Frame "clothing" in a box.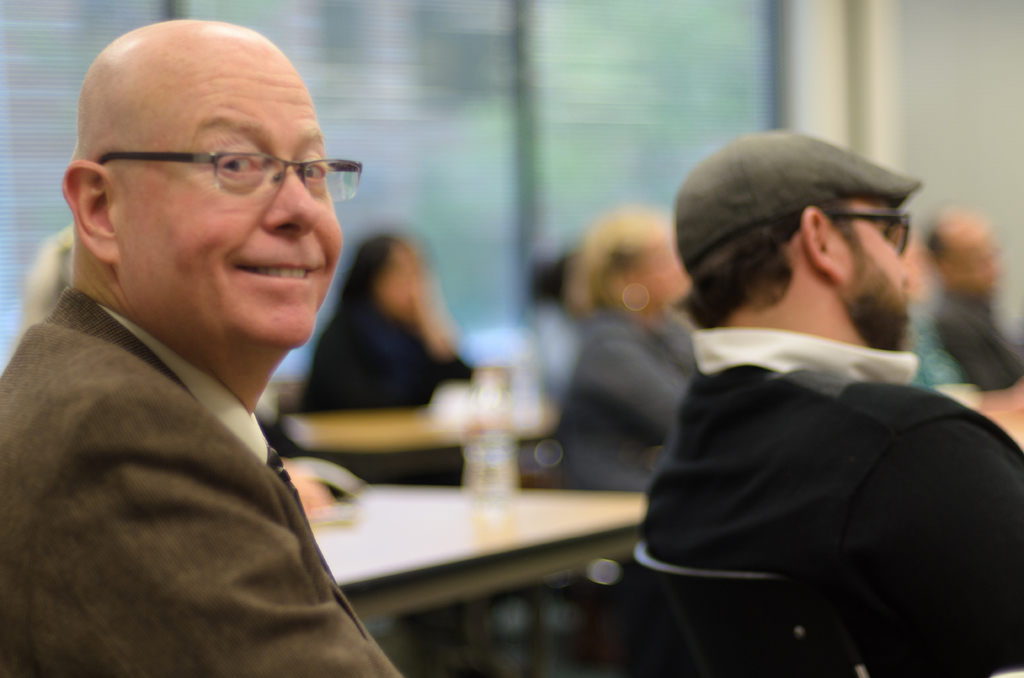
[left=647, top=335, right=1023, bottom=677].
